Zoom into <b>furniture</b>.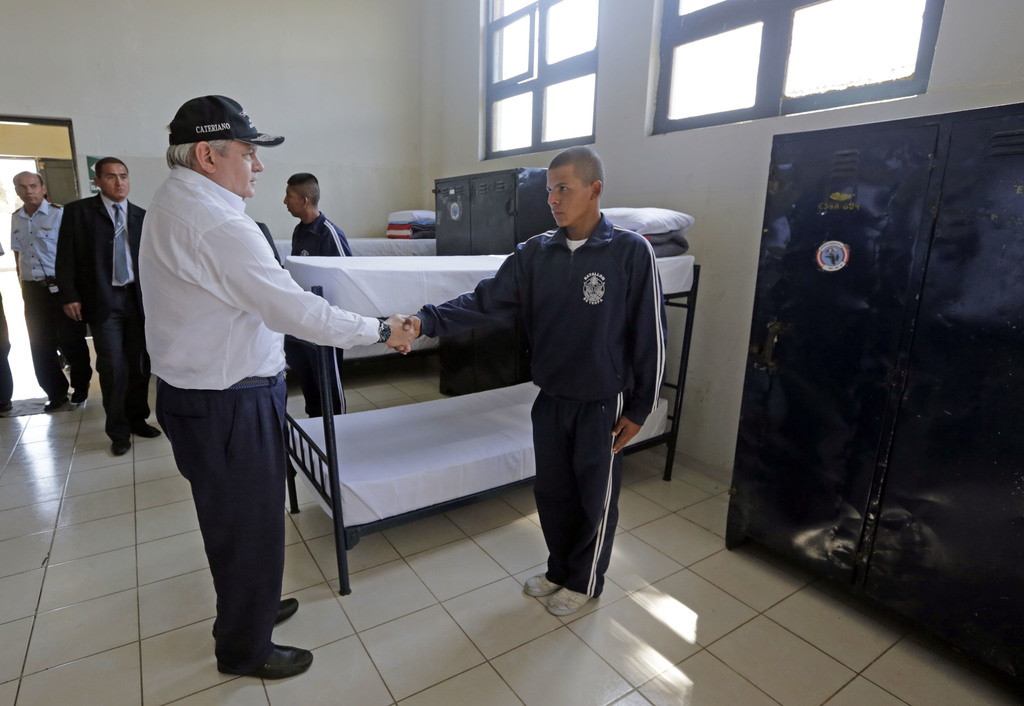
Zoom target: 286,255,701,593.
